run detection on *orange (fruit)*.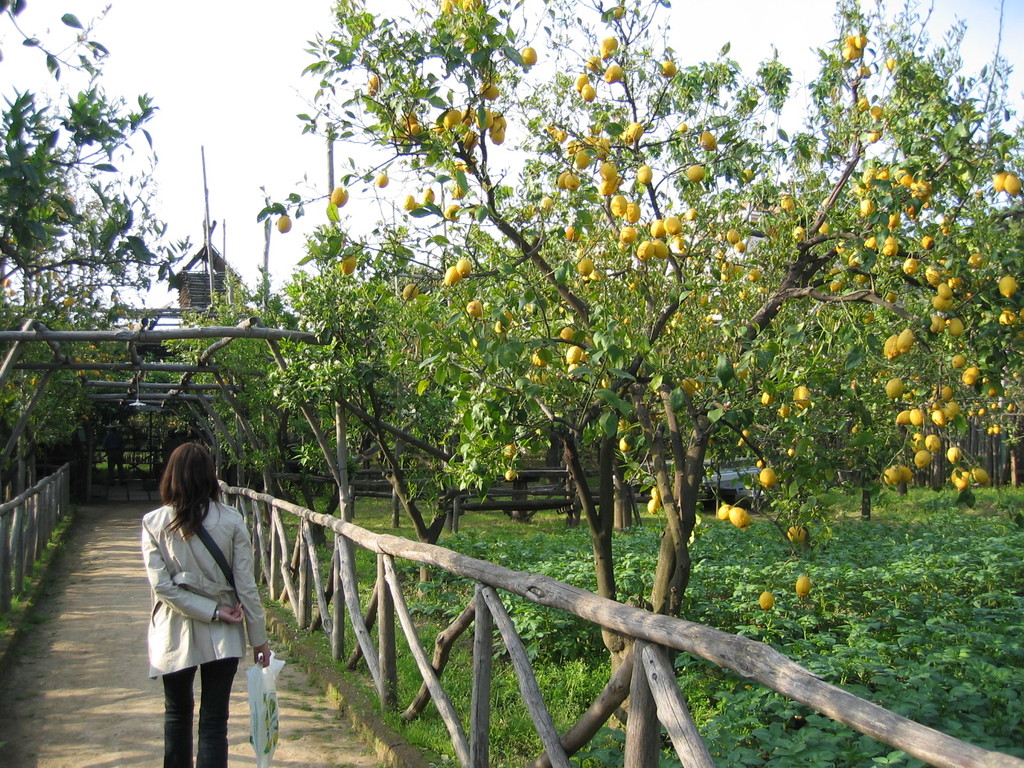
Result: [887,49,900,69].
